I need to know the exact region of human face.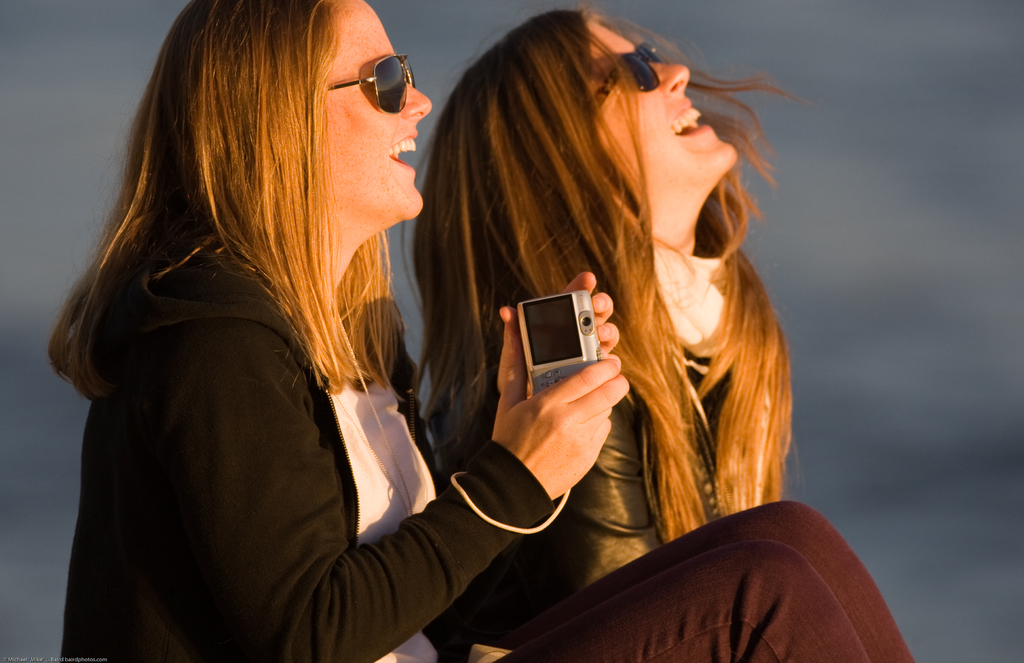
Region: <box>593,17,742,196</box>.
